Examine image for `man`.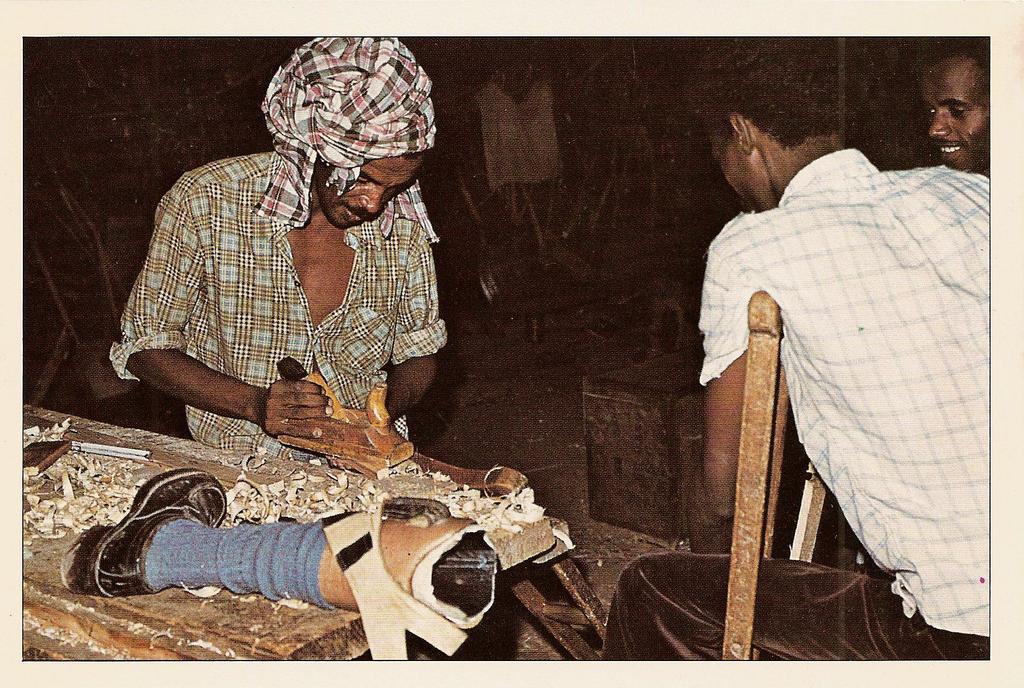
Examination result: pyautogui.locateOnScreen(131, 85, 466, 475).
